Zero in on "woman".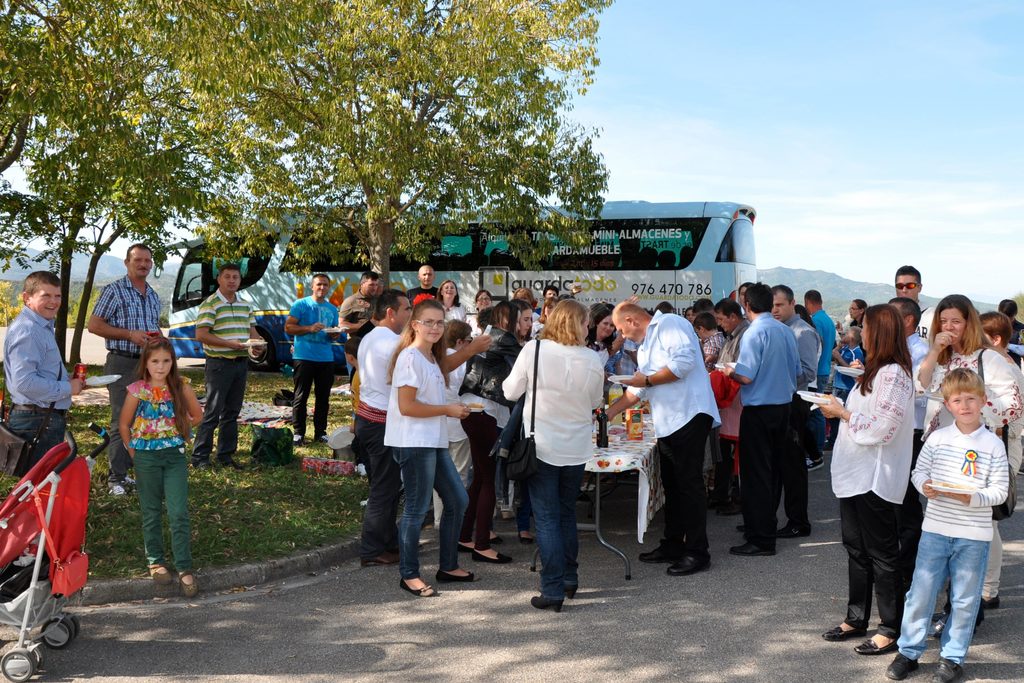
Zeroed in: bbox=(436, 279, 468, 324).
